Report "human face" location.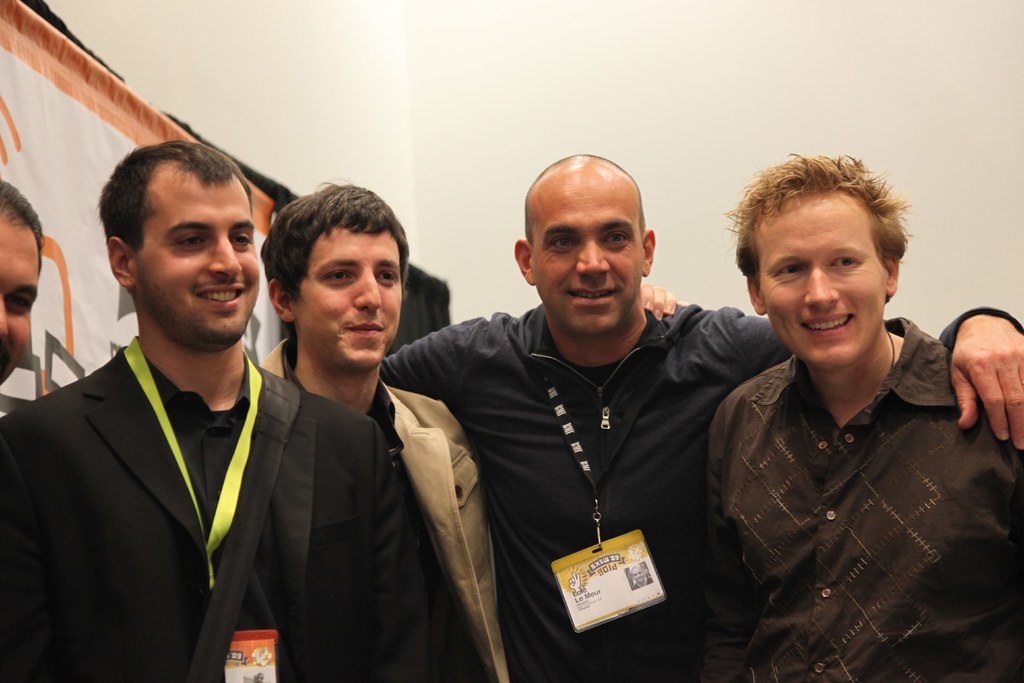
Report: left=295, top=229, right=401, bottom=363.
